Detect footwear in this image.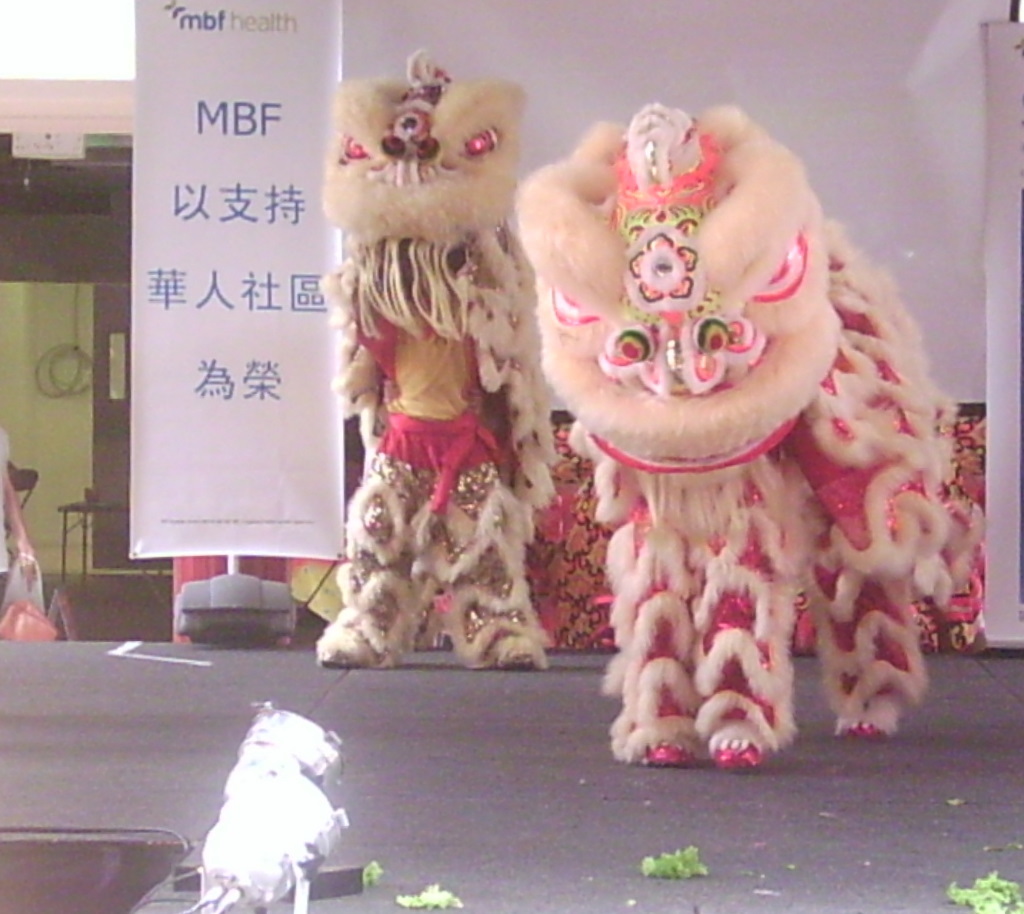
Detection: 319/649/352/667.
